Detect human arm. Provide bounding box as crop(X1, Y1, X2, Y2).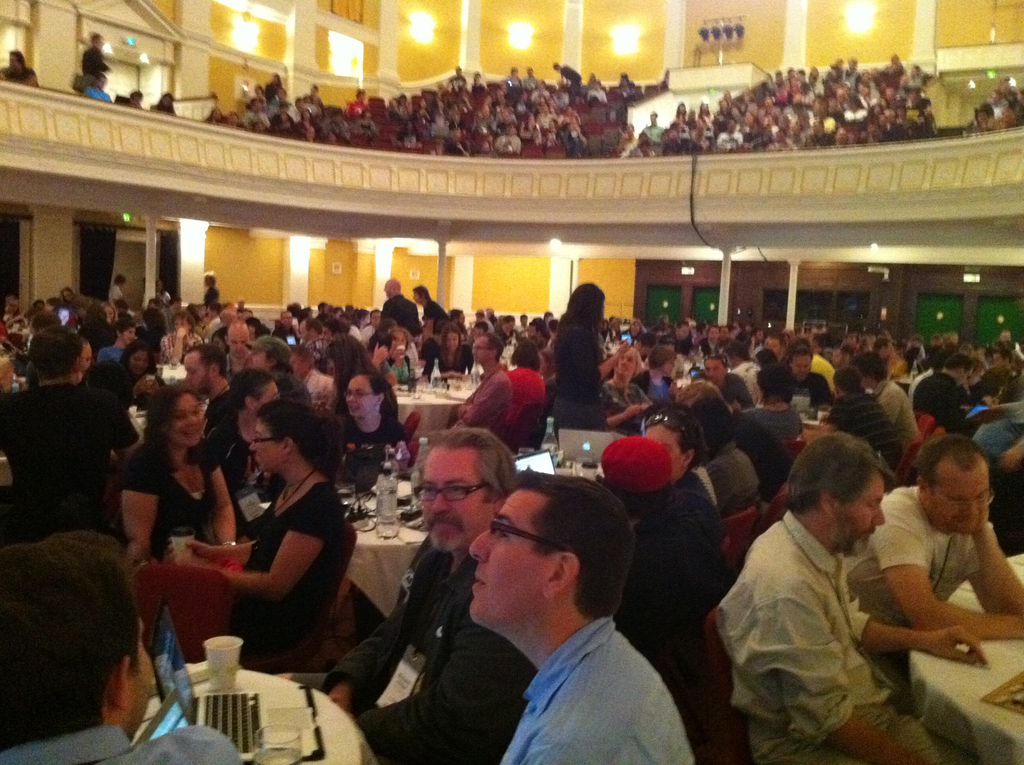
crop(118, 445, 163, 577).
